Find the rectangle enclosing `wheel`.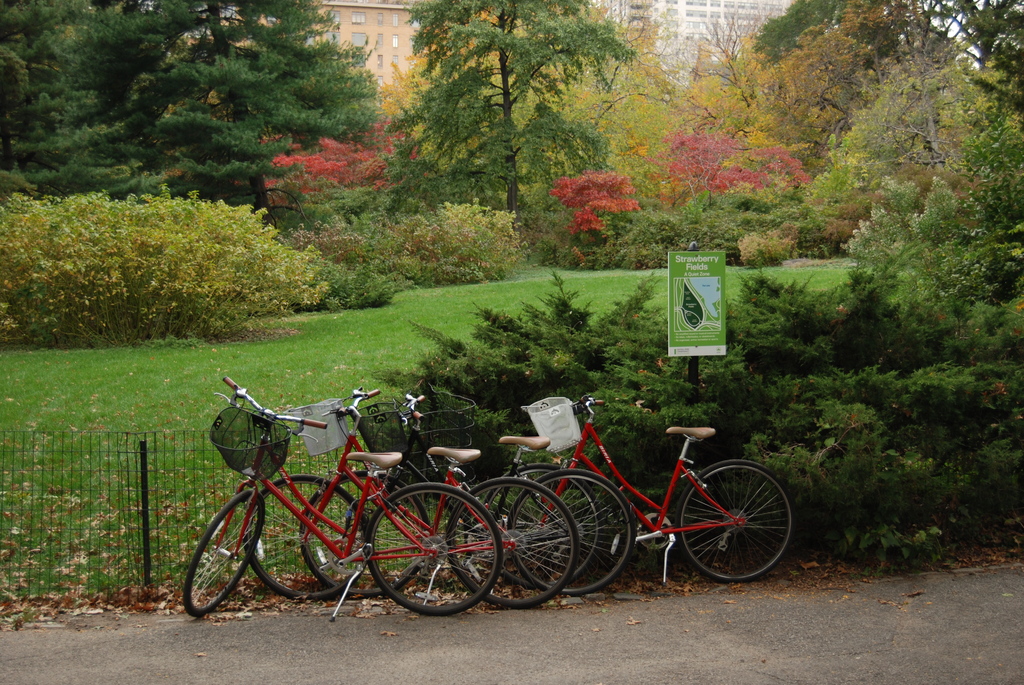
bbox=(475, 461, 604, 592).
